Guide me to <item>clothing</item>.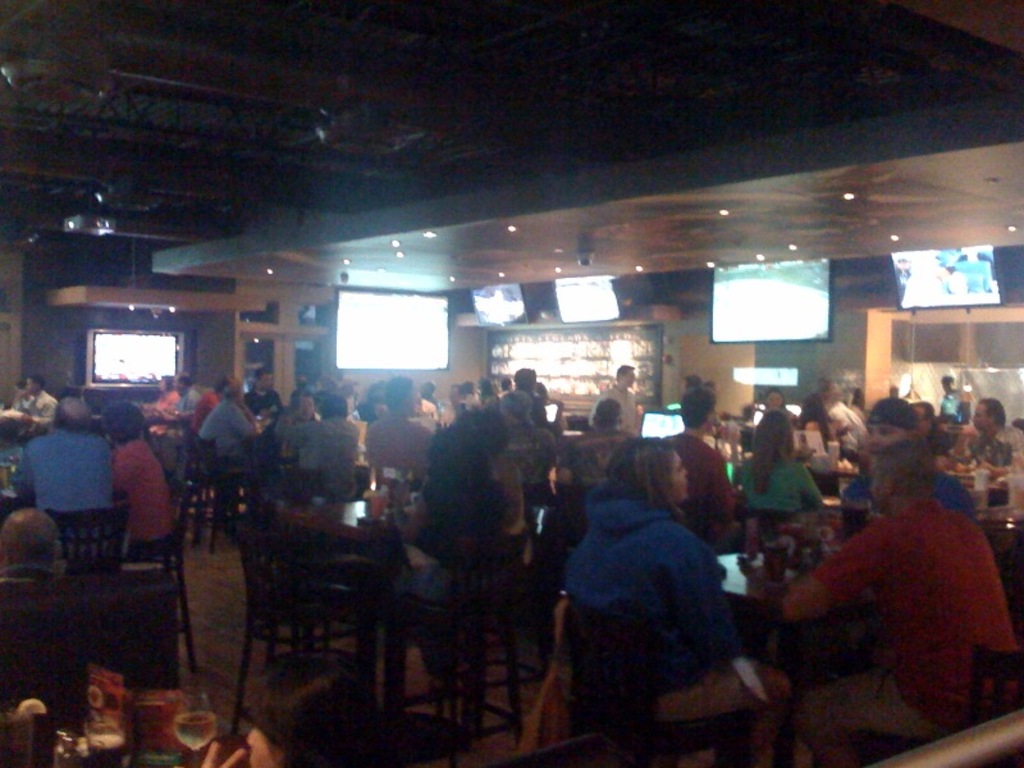
Guidance: (x1=145, y1=390, x2=182, y2=422).
